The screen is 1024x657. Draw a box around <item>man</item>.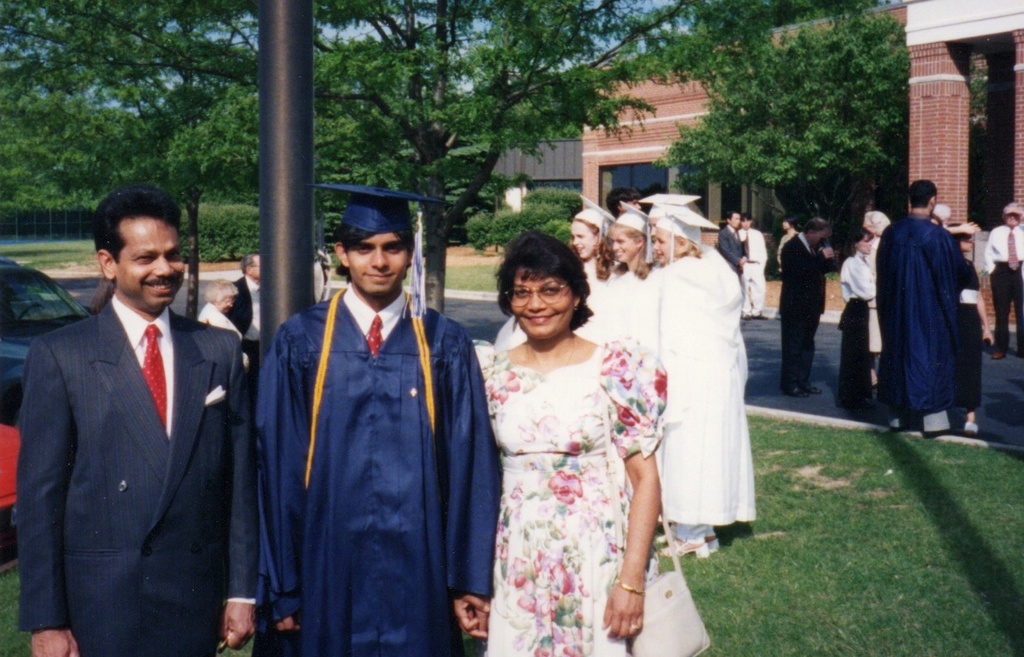
219,248,266,357.
